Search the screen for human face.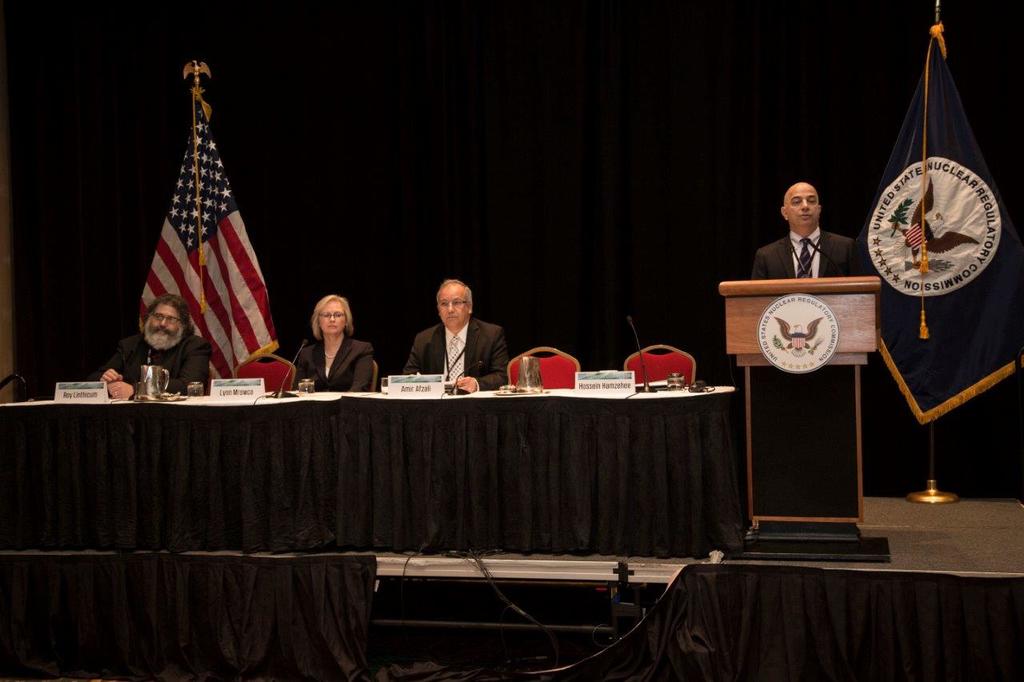
Found at 318/300/345/331.
